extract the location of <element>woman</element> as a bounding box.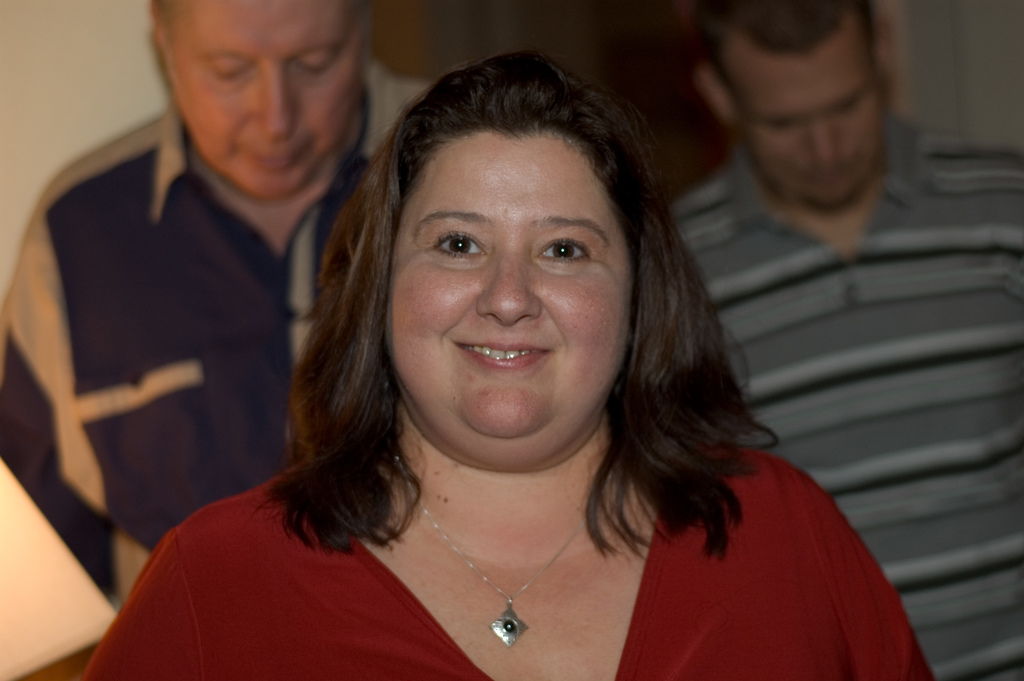
bbox(134, 46, 863, 675).
